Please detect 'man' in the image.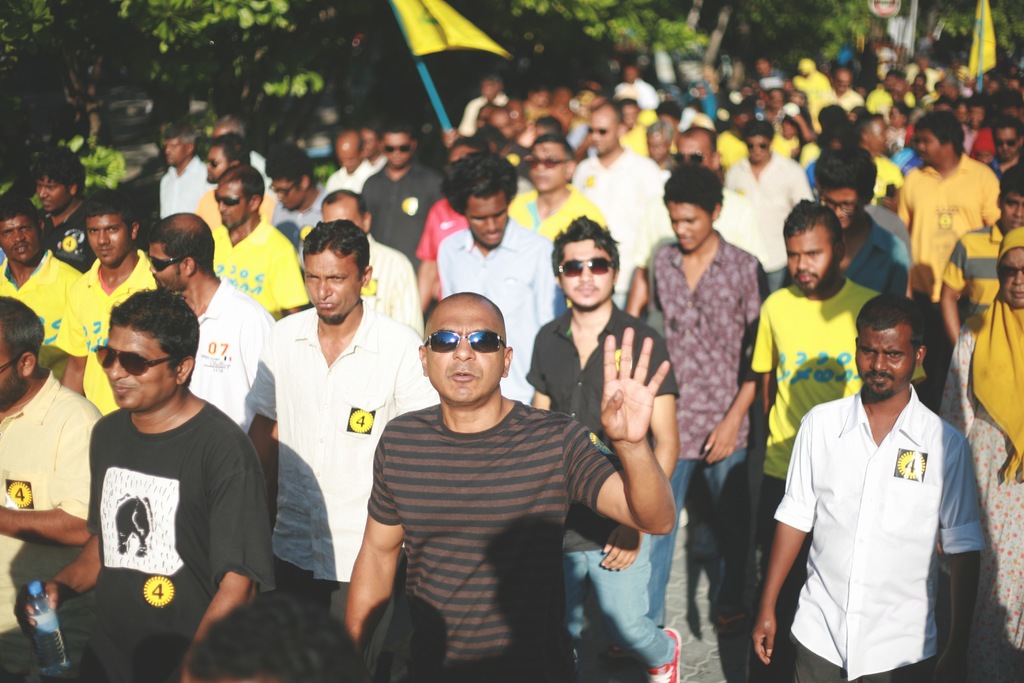
BBox(143, 212, 275, 441).
